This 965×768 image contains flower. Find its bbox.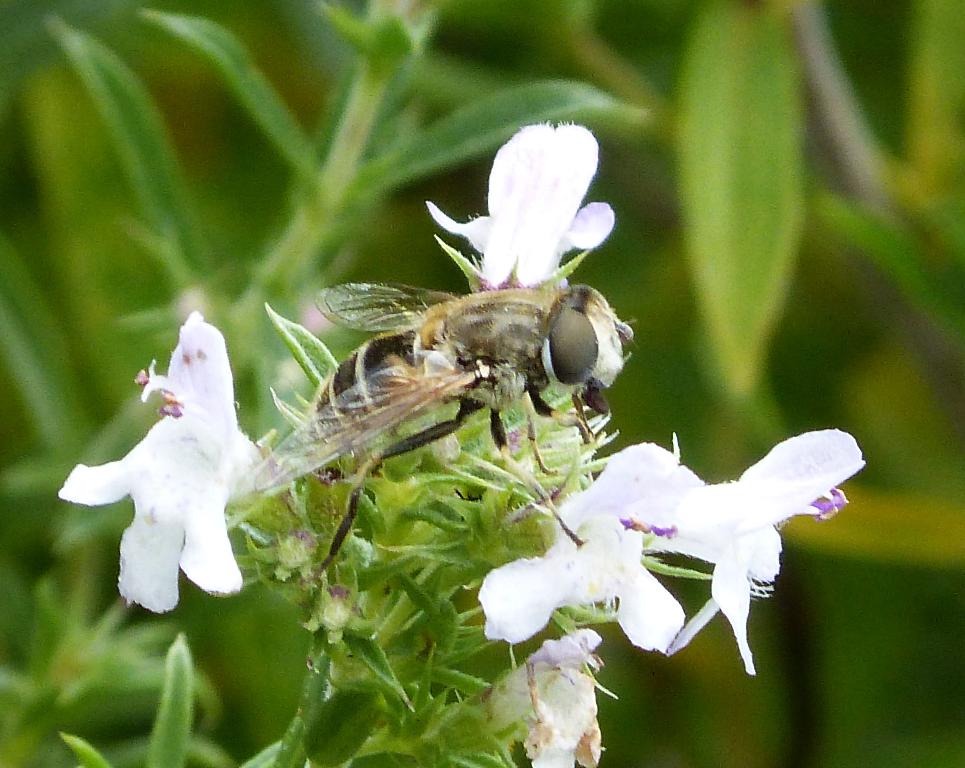
587:433:879:668.
